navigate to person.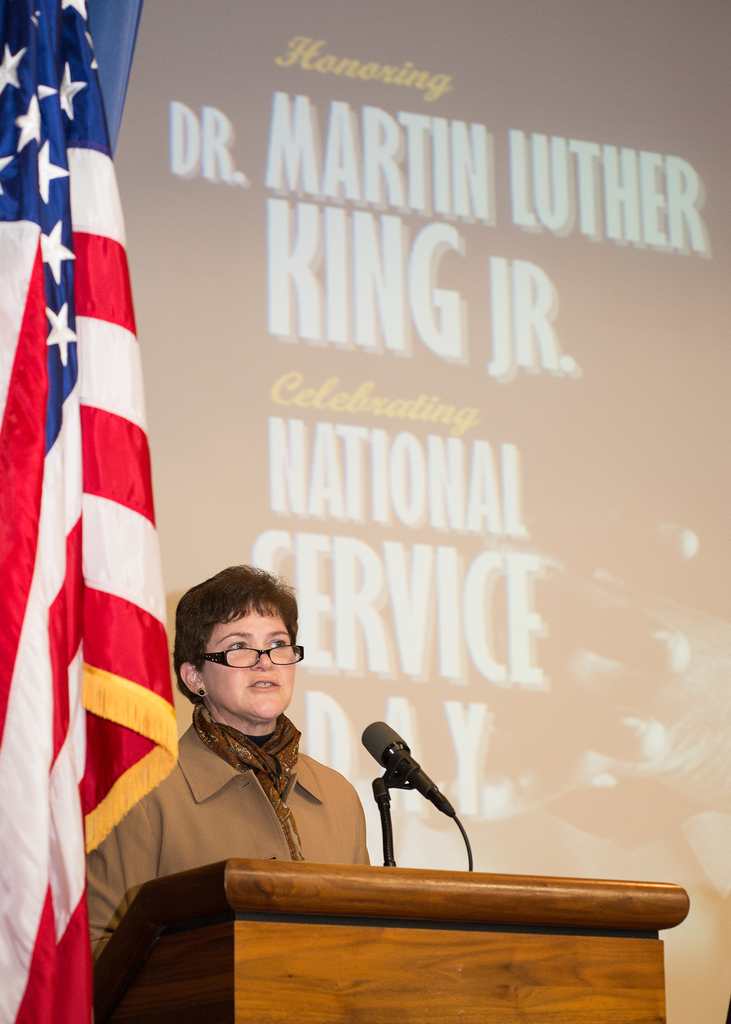
Navigation target: crop(132, 559, 371, 929).
